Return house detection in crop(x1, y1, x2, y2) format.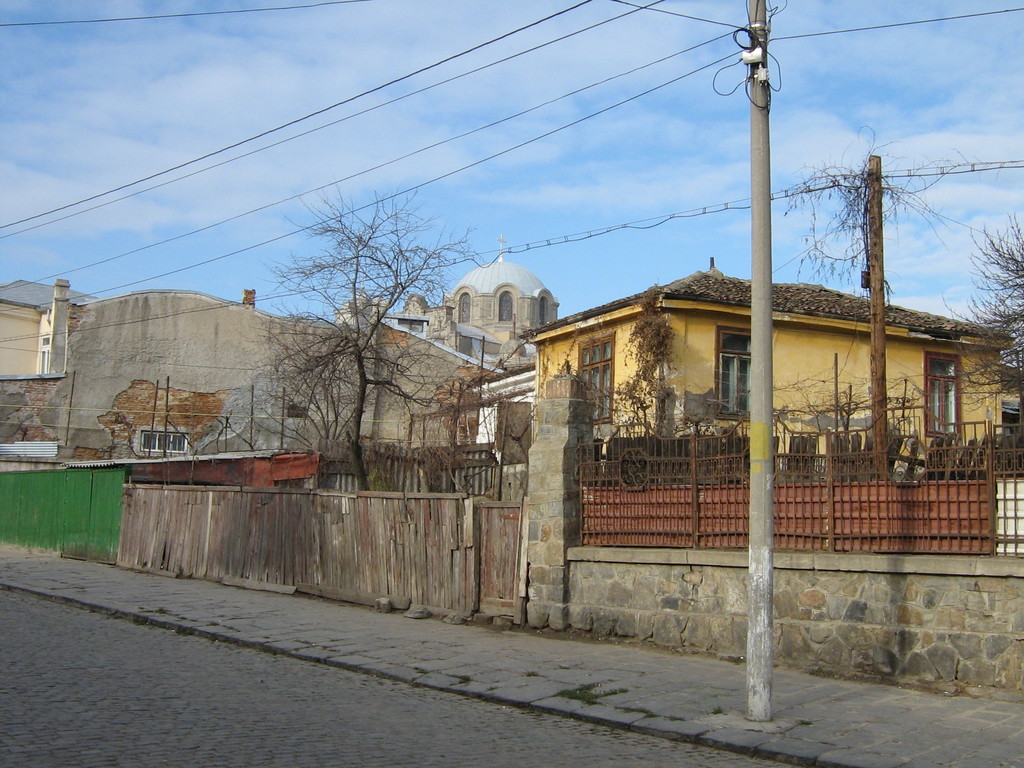
crop(451, 223, 1004, 618).
